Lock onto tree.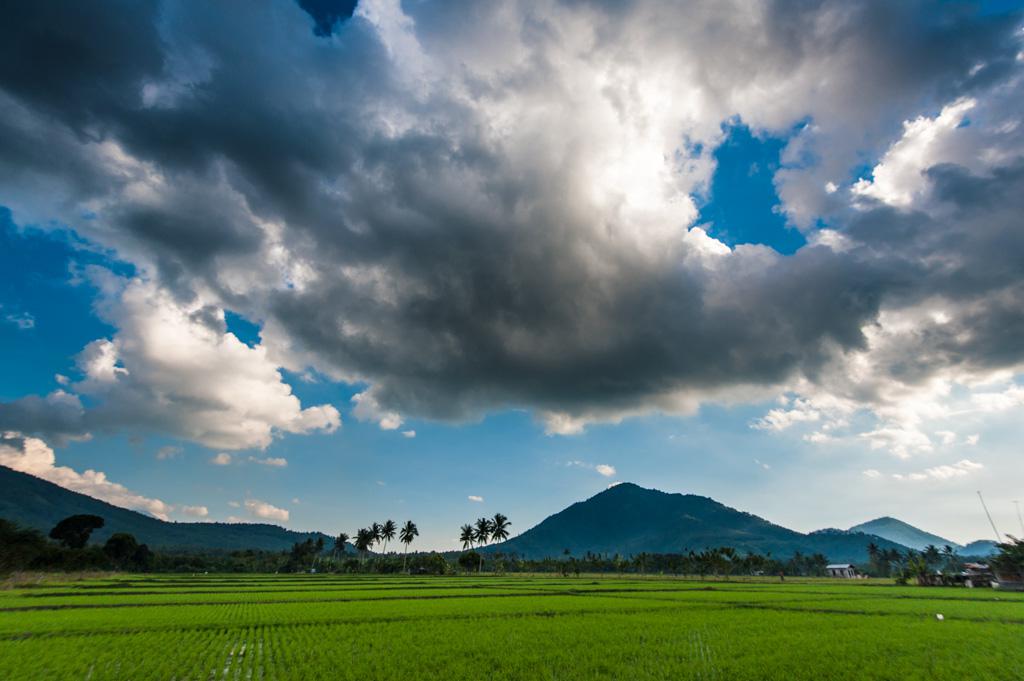
Locked: pyautogui.locateOnScreen(471, 517, 492, 579).
